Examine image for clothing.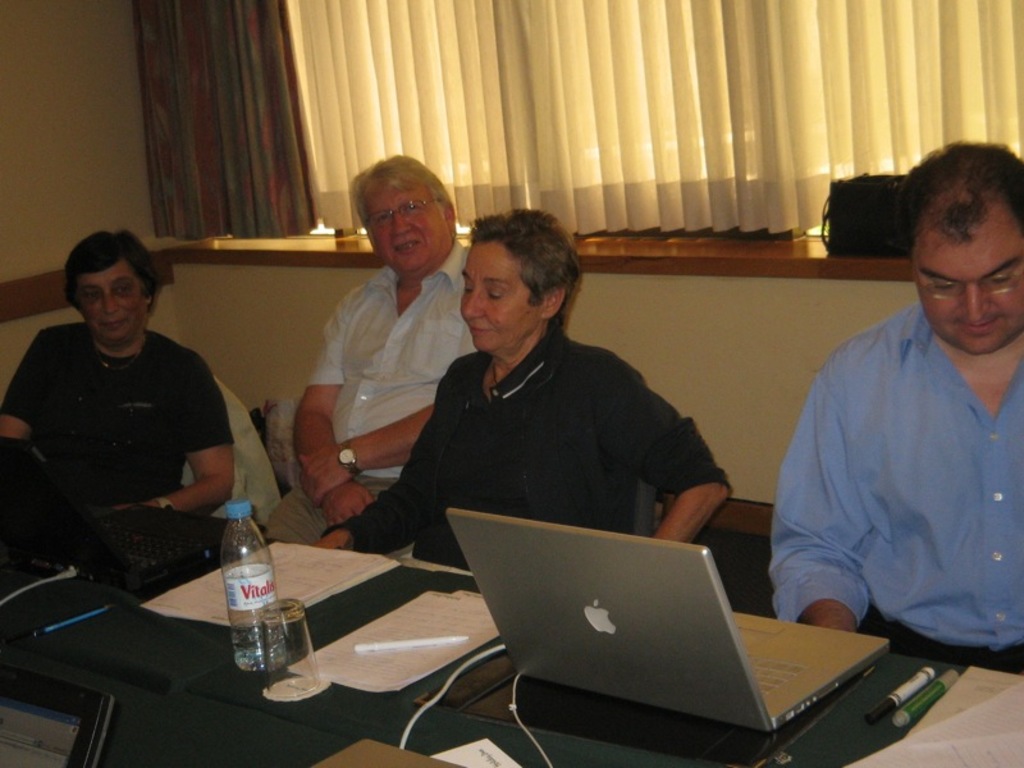
Examination result: left=265, top=234, right=486, bottom=550.
